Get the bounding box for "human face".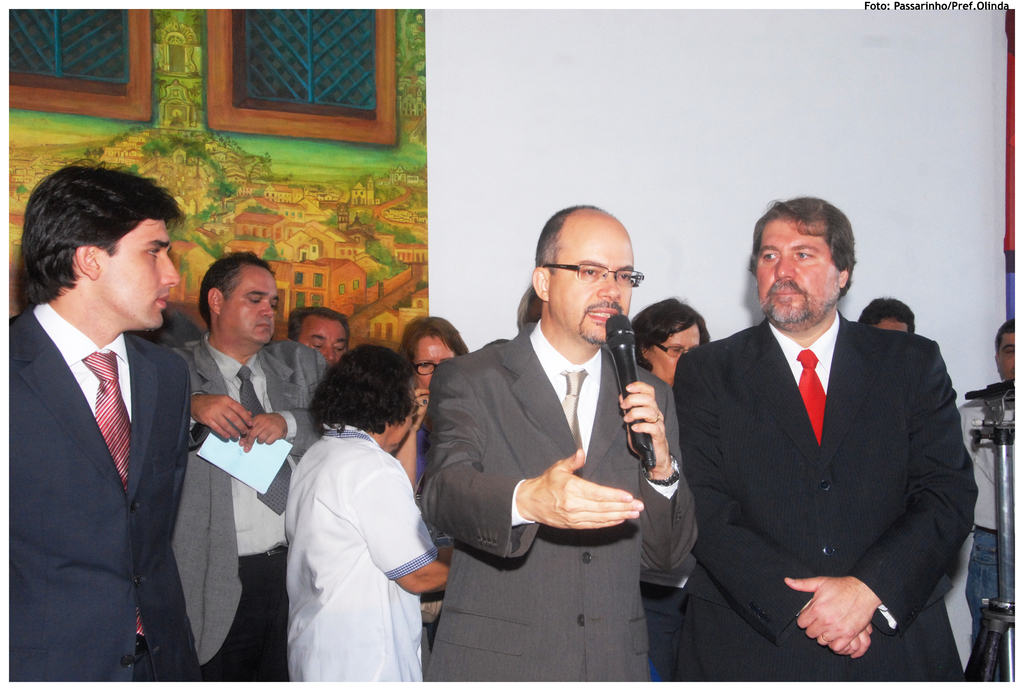
box(225, 264, 281, 347).
